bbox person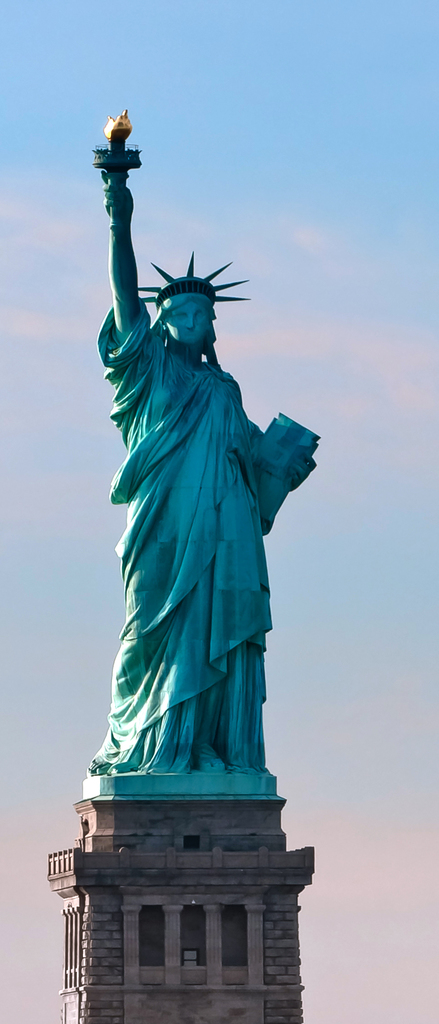
rect(78, 161, 297, 749)
